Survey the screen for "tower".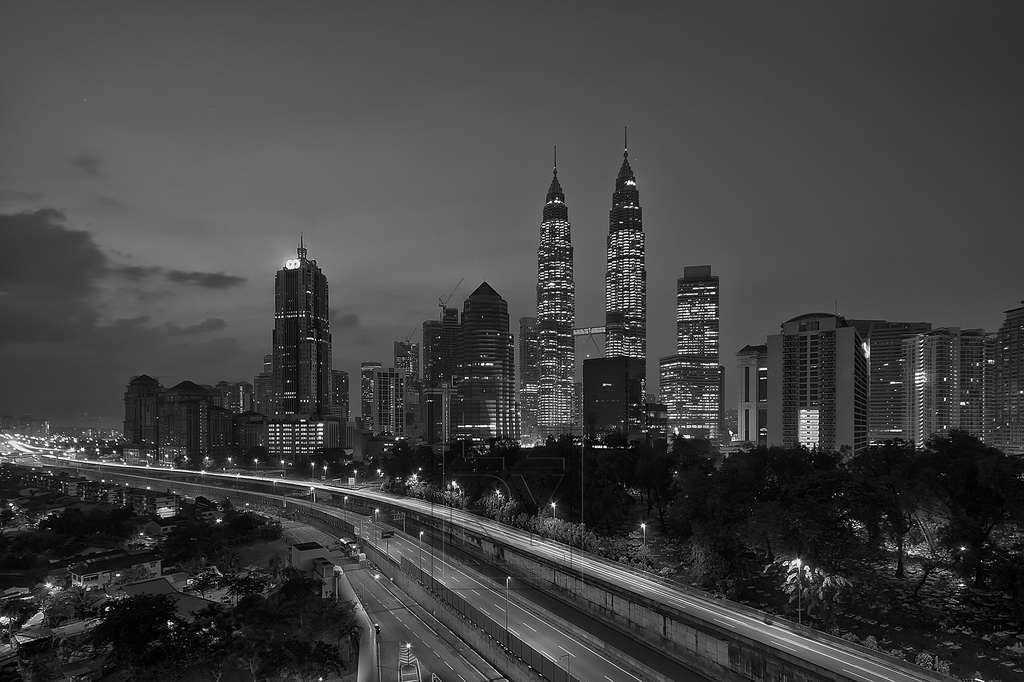
Survey found: [x1=676, y1=270, x2=719, y2=356].
